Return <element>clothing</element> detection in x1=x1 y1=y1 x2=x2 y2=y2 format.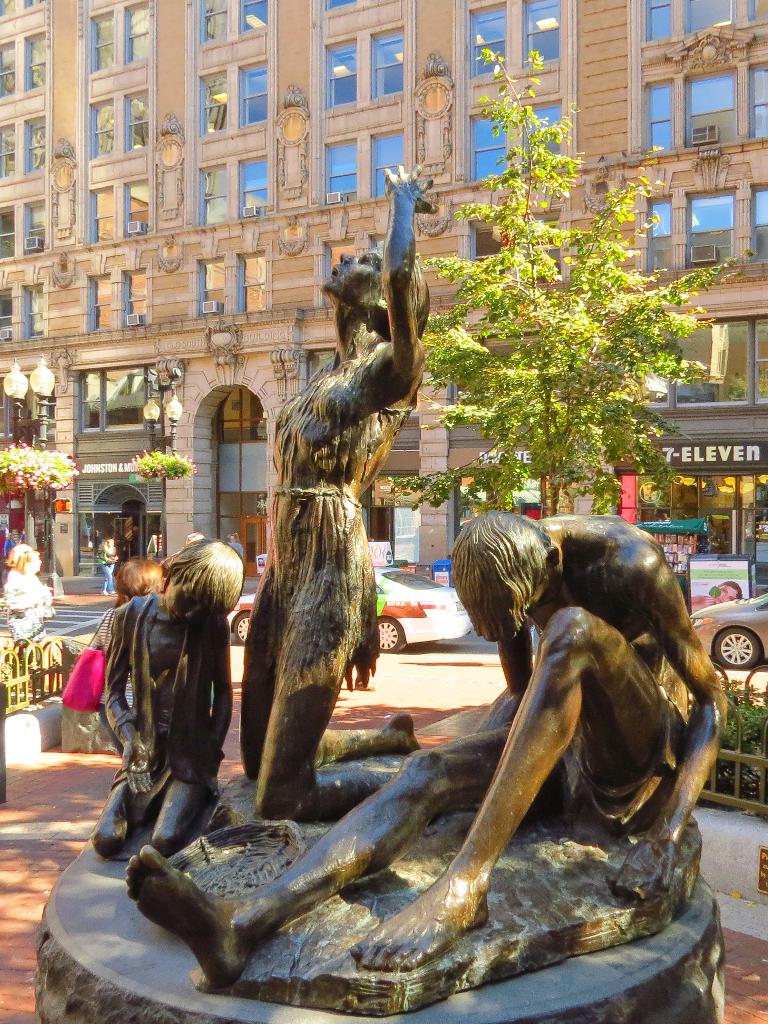
x1=92 y1=535 x2=240 y2=874.
